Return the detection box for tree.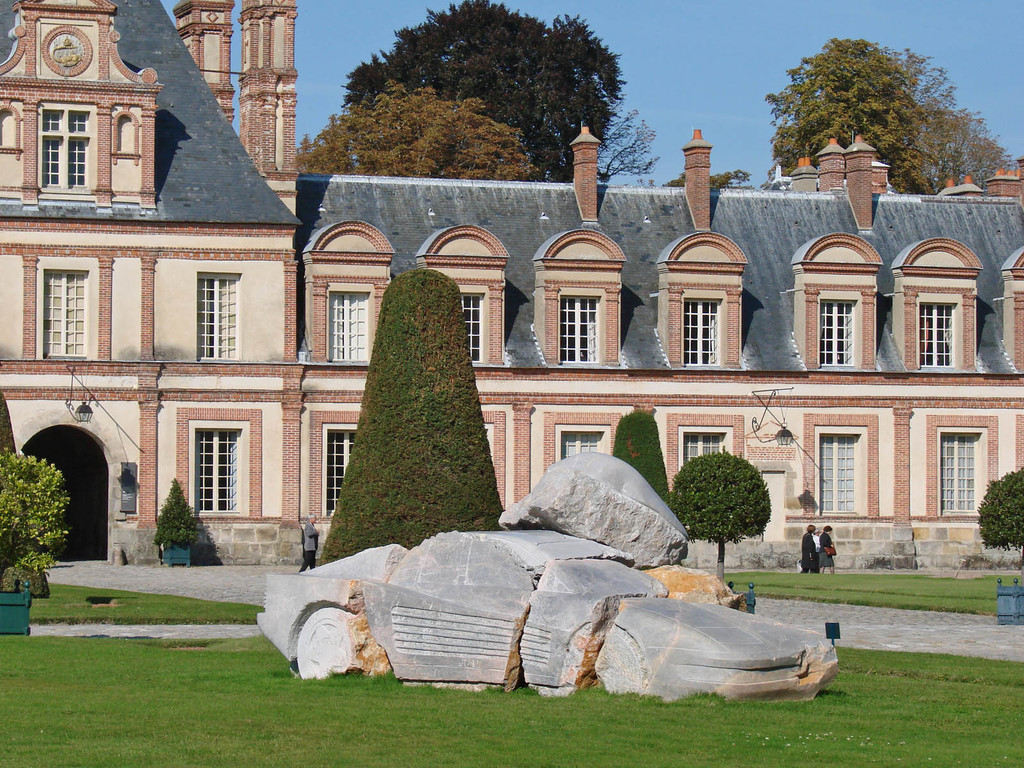
(x1=605, y1=404, x2=666, y2=509).
